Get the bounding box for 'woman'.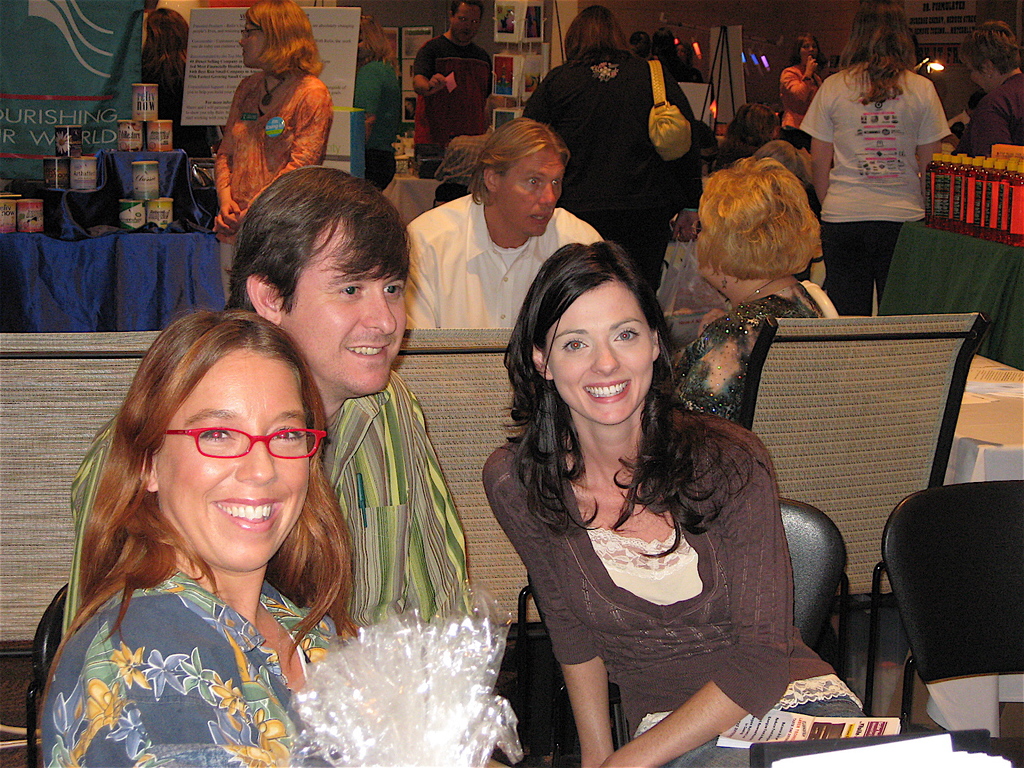
[x1=669, y1=156, x2=827, y2=407].
